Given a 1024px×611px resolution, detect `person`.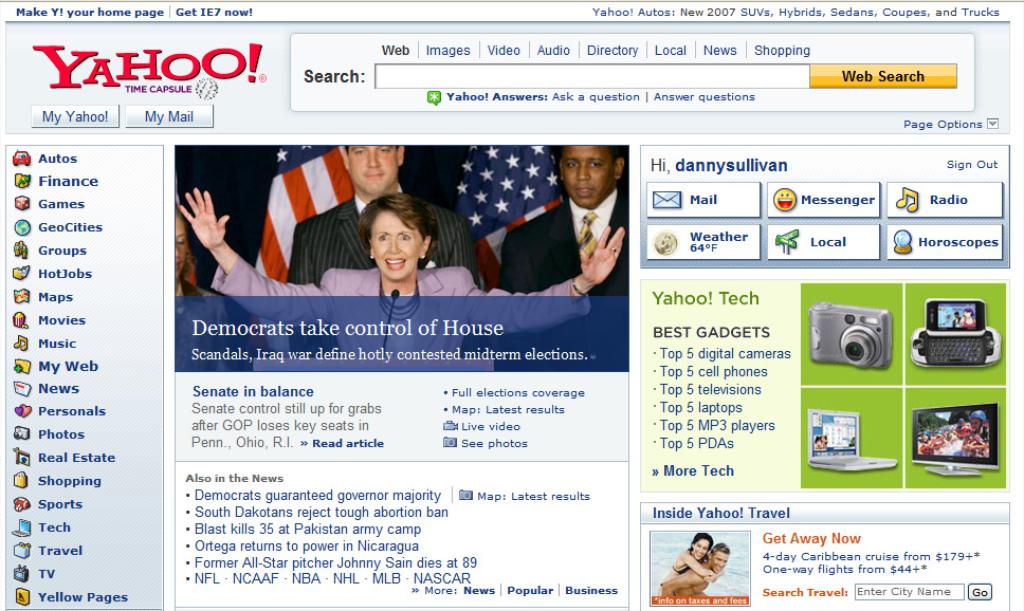
l=661, t=544, r=731, b=598.
